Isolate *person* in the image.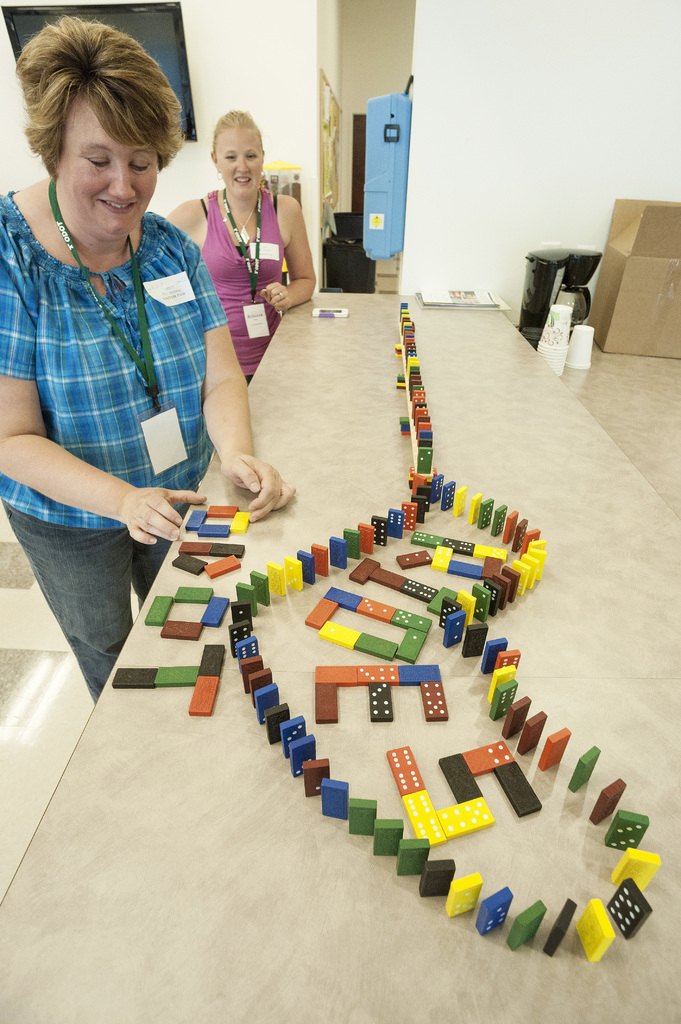
Isolated region: x1=166 y1=109 x2=310 y2=380.
